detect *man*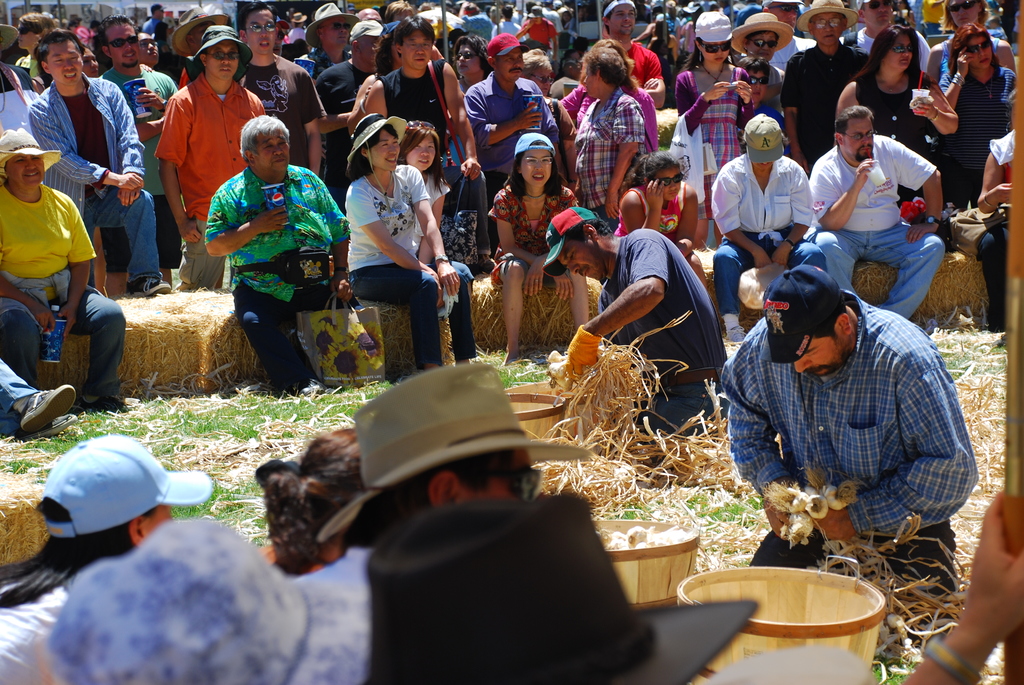
(602, 0, 664, 113)
